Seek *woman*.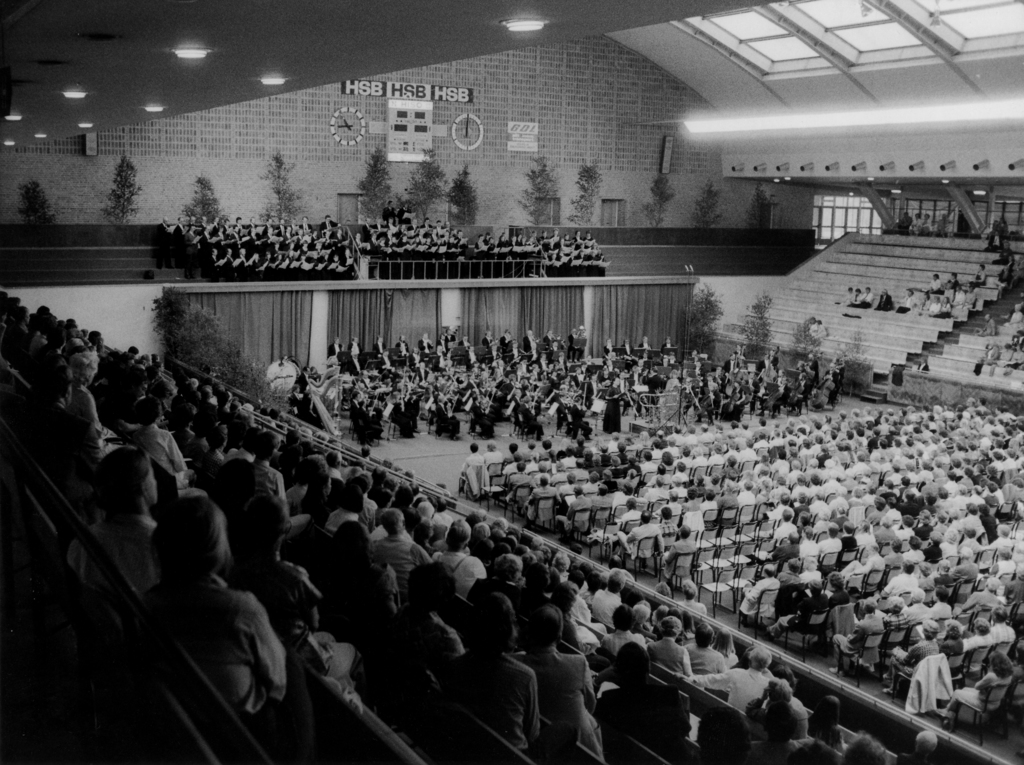
pyautogui.locateOnScreen(847, 488, 865, 507).
